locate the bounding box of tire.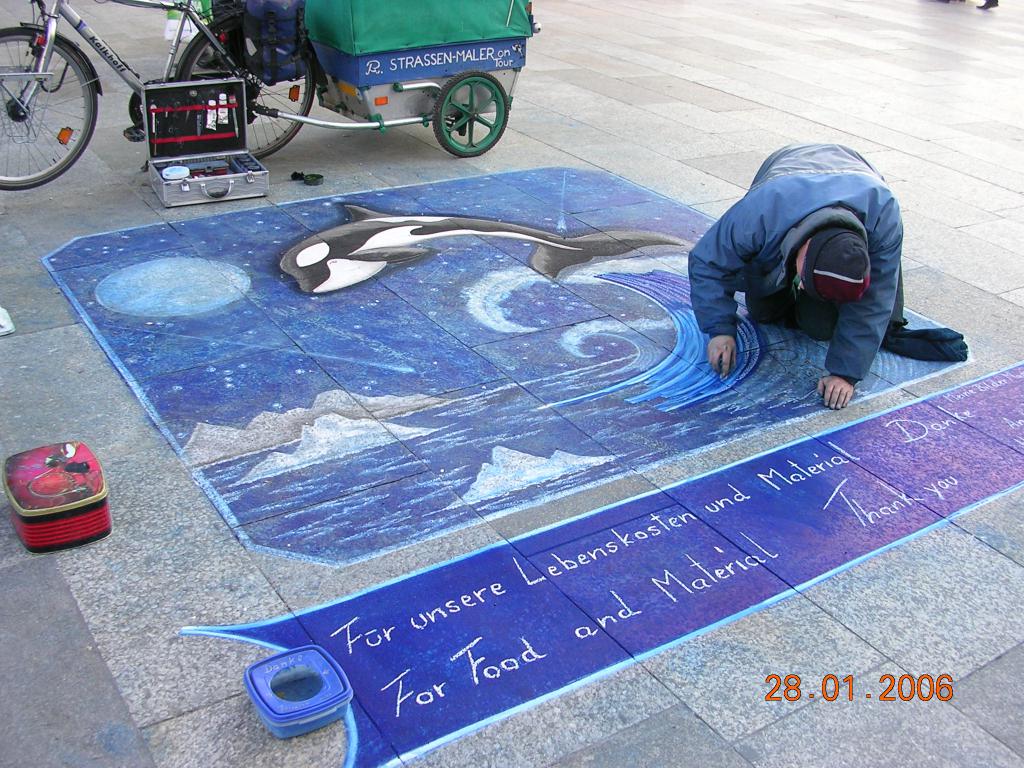
Bounding box: [179, 17, 314, 160].
